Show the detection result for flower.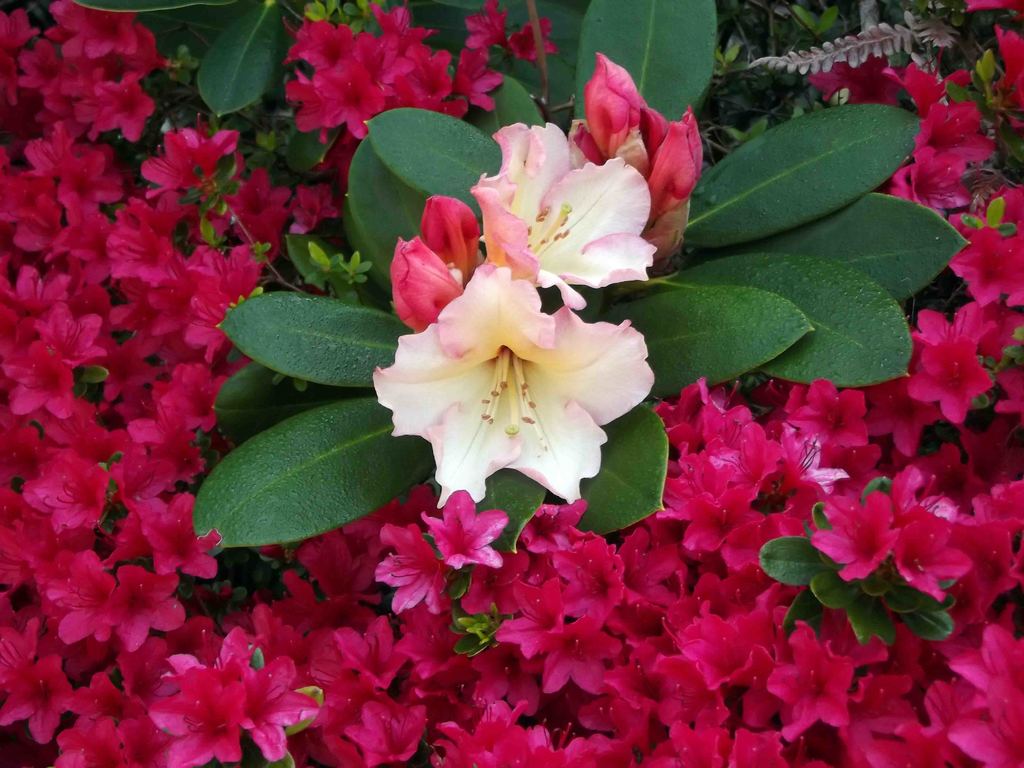
[left=645, top=108, right=696, bottom=230].
